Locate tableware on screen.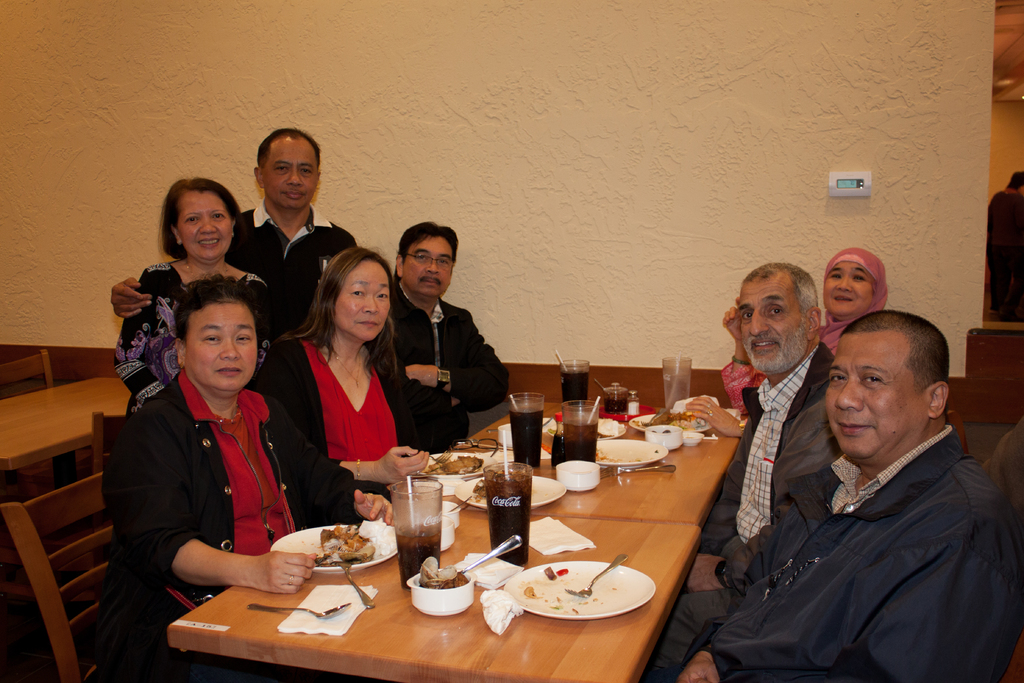
On screen at left=444, top=500, right=462, bottom=532.
